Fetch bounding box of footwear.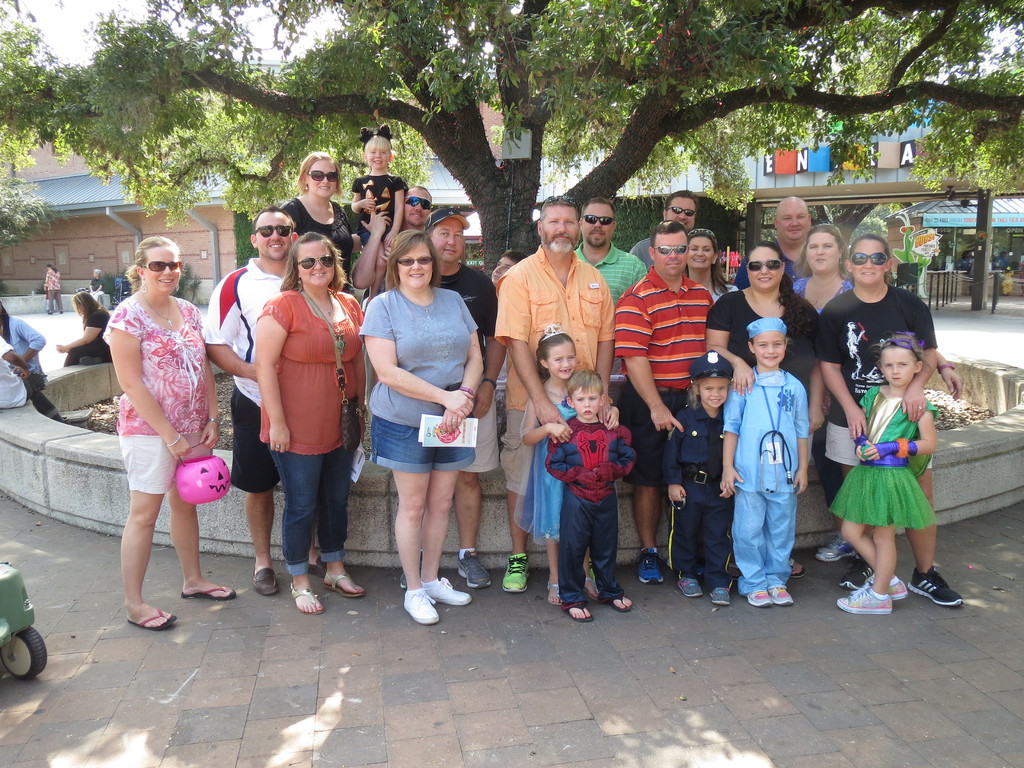
Bbox: 182,580,236,598.
